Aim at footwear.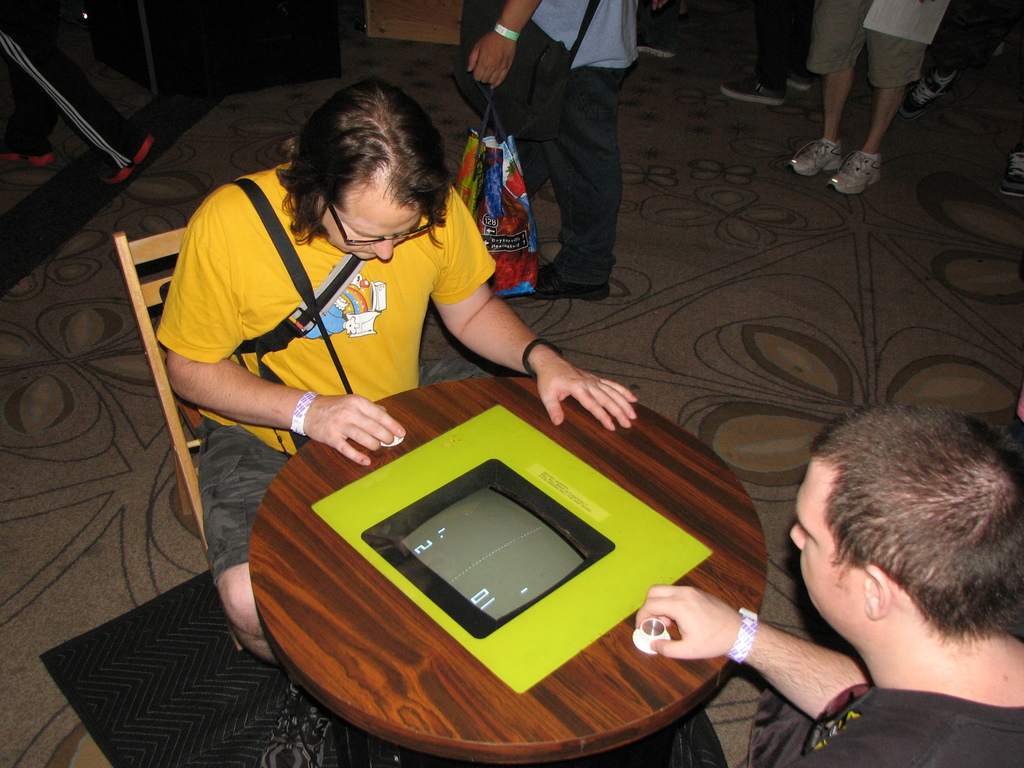
Aimed at 255,681,340,767.
